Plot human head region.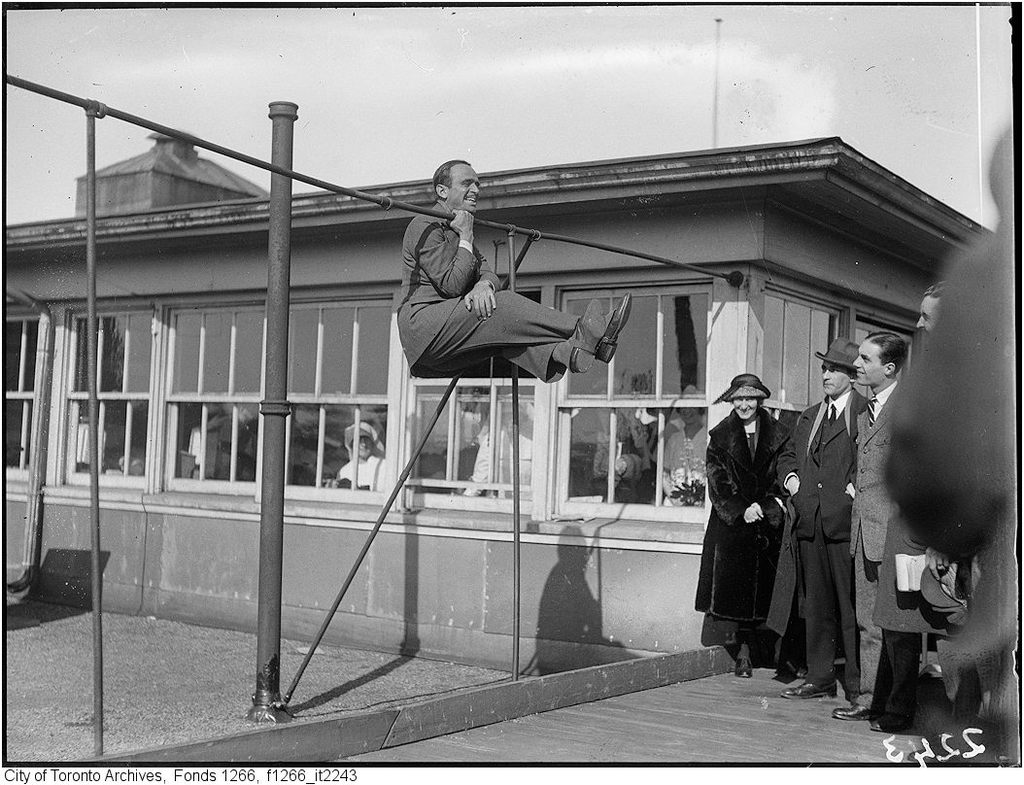
Plotted at 818/338/858/397.
